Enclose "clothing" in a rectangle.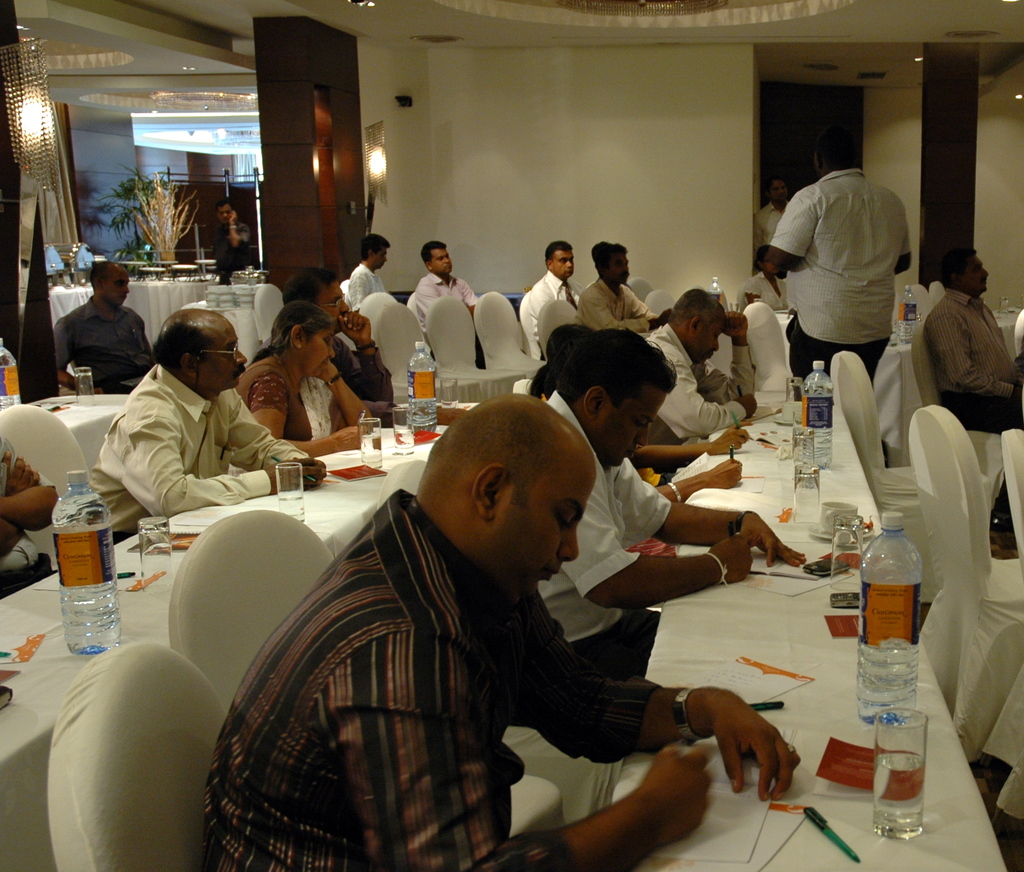
bbox=[532, 384, 677, 681].
